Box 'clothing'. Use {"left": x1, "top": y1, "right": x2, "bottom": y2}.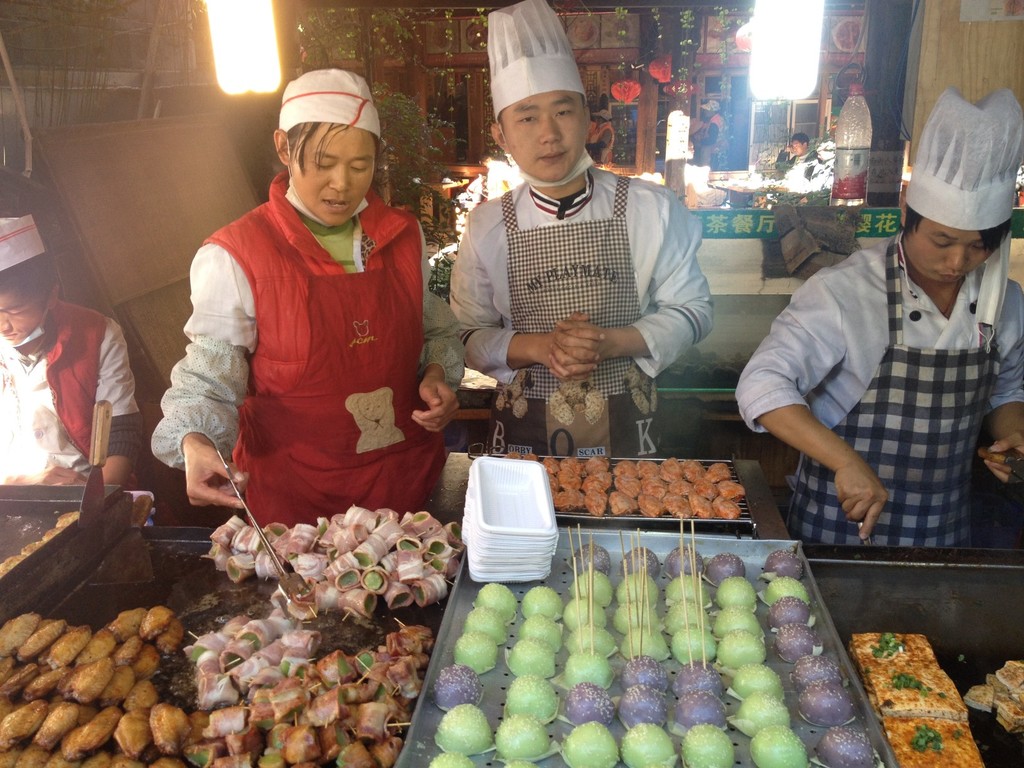
{"left": 448, "top": 161, "right": 711, "bottom": 463}.
